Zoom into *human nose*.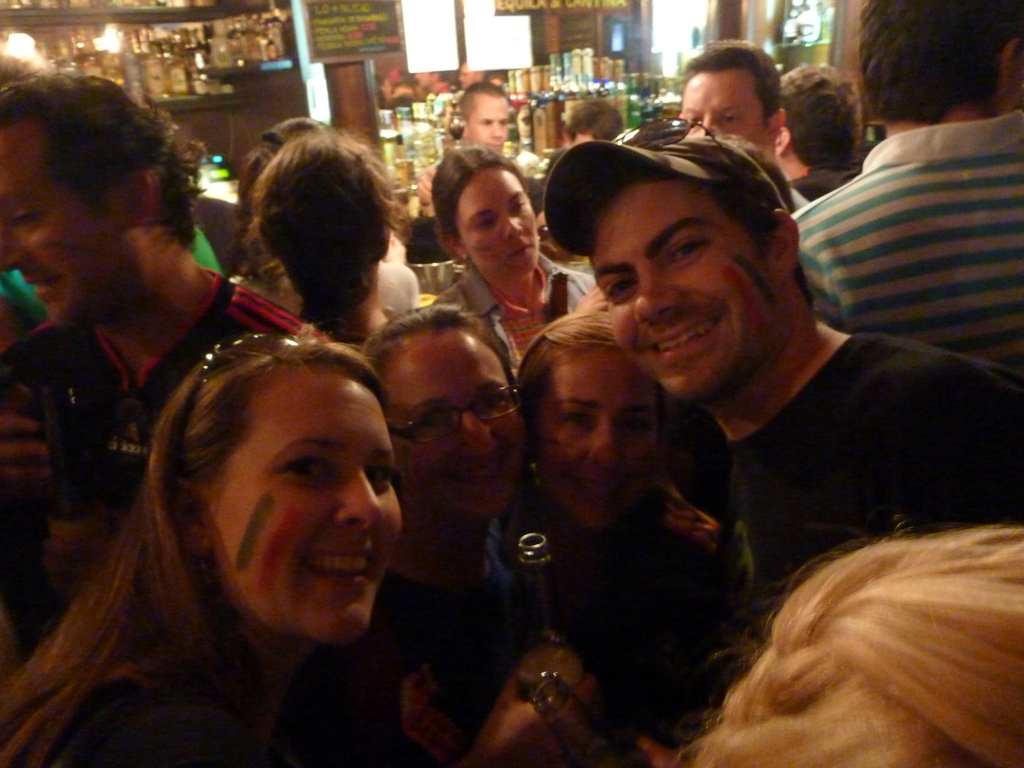
Zoom target: bbox=[500, 216, 524, 241].
